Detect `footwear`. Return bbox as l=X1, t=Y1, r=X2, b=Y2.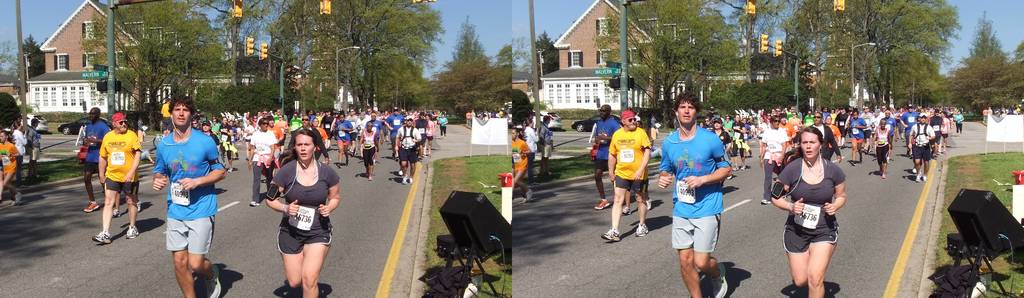
l=733, t=167, r=737, b=171.
